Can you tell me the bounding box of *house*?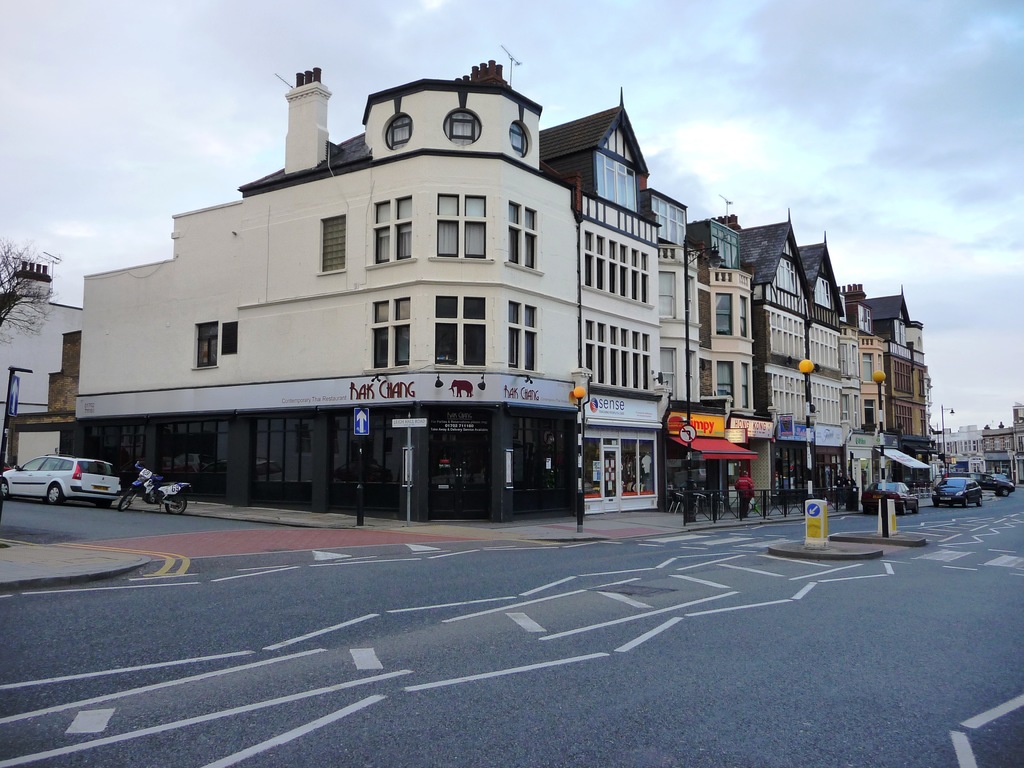
left=849, top=275, right=934, bottom=495.
